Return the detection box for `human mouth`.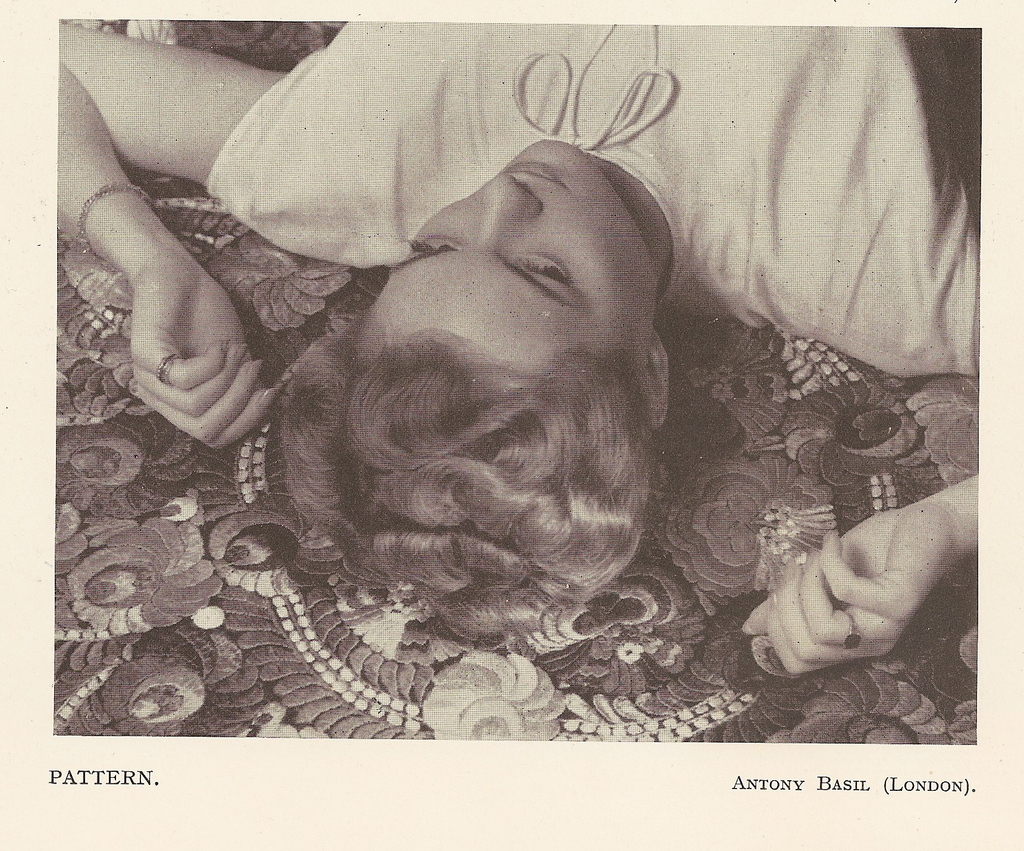
516/163/564/184.
